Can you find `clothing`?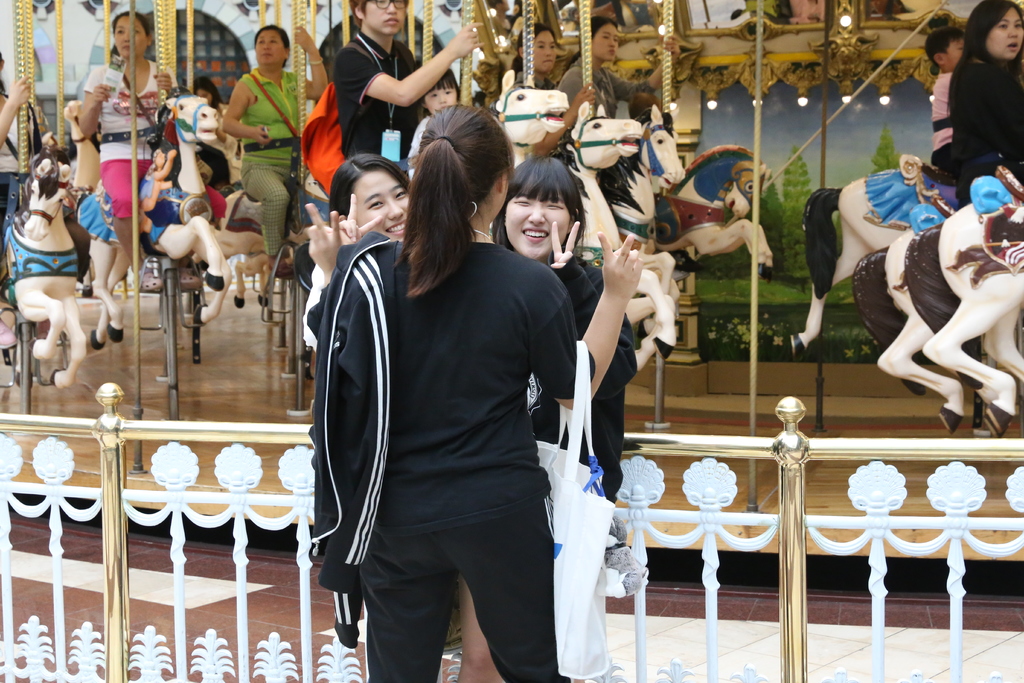
Yes, bounding box: {"left": 85, "top": 64, "right": 173, "bottom": 215}.
